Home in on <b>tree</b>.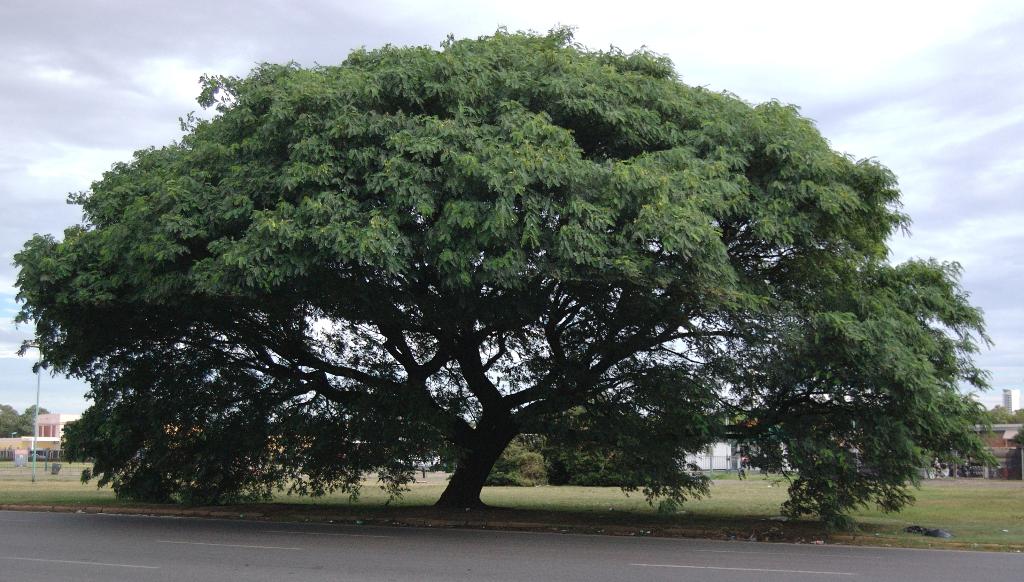
Homed in at bbox=(0, 405, 19, 438).
